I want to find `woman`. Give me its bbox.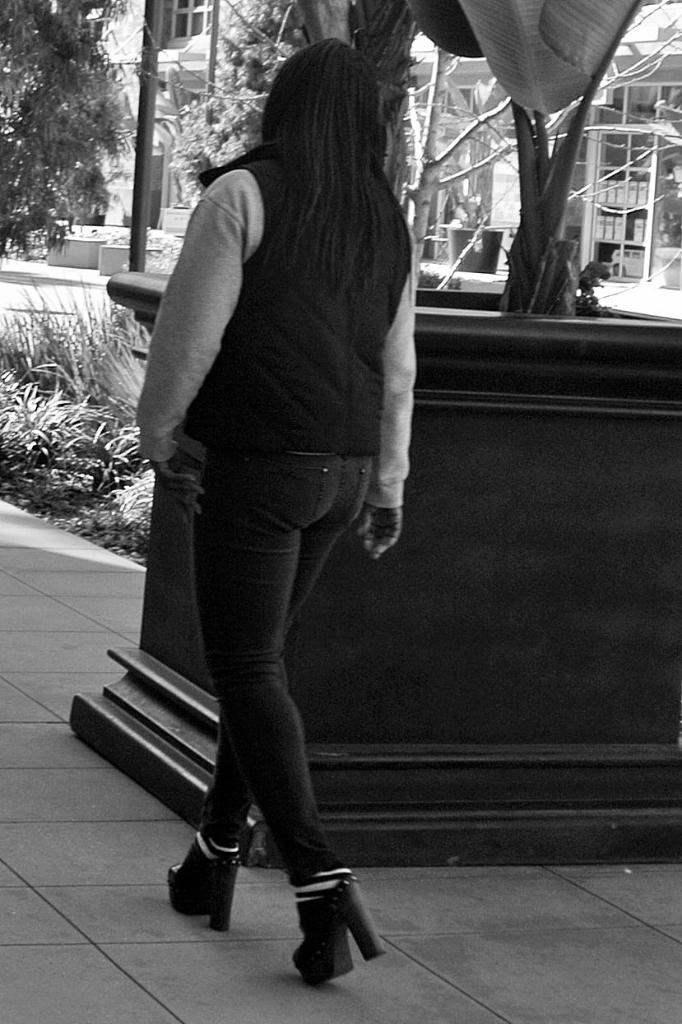
bbox=[127, 35, 398, 983].
